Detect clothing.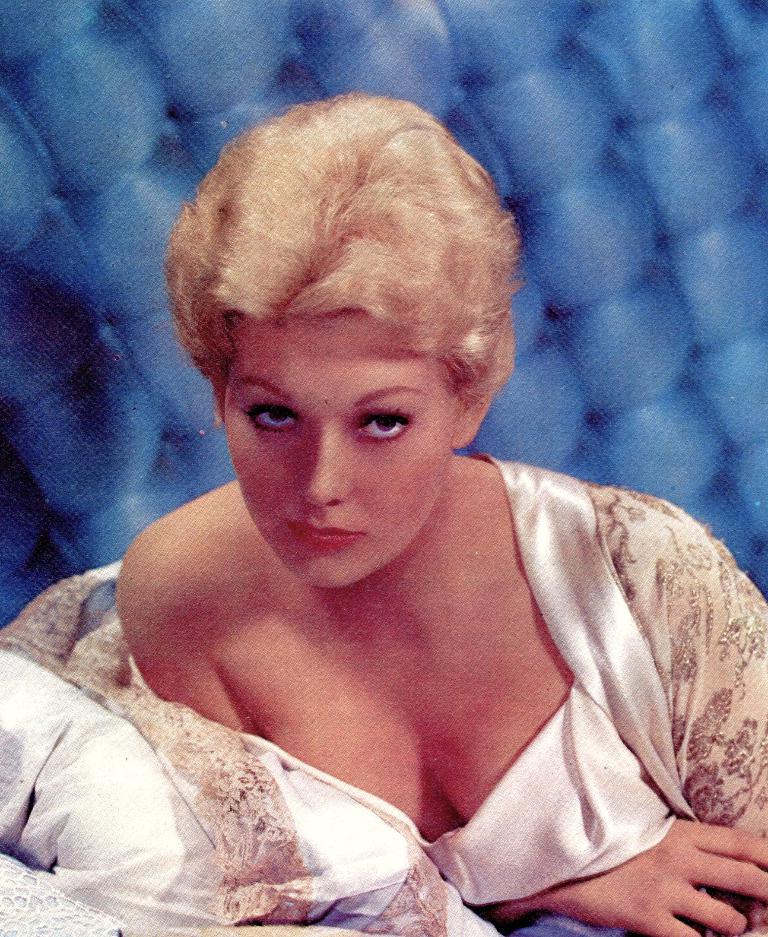
Detected at <bbox>0, 453, 767, 936</bbox>.
